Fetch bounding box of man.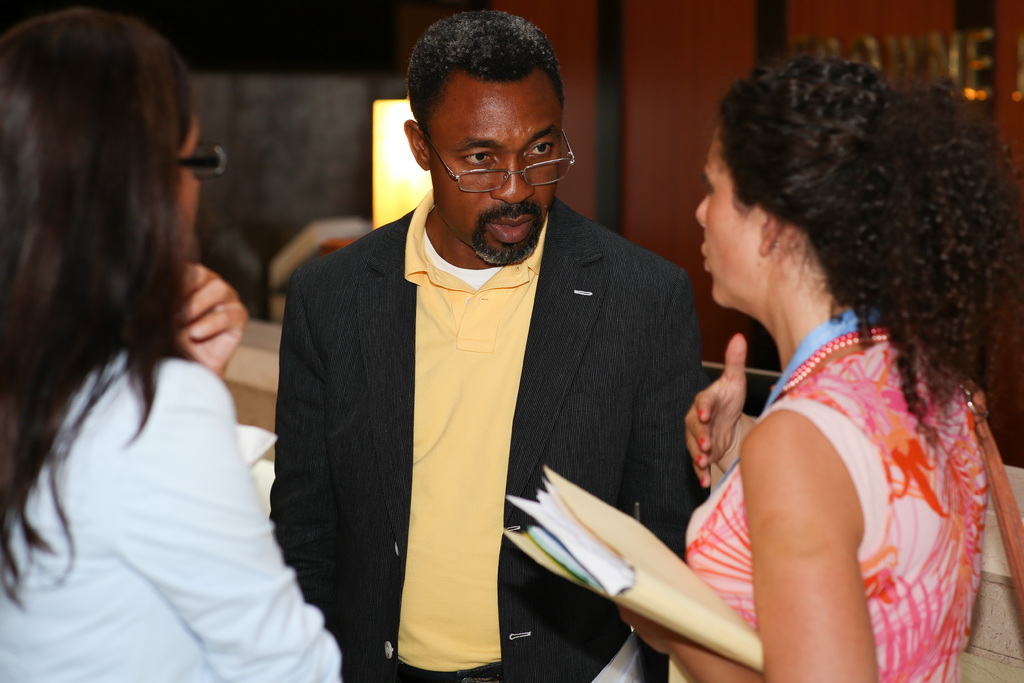
Bbox: (x1=259, y1=3, x2=705, y2=682).
